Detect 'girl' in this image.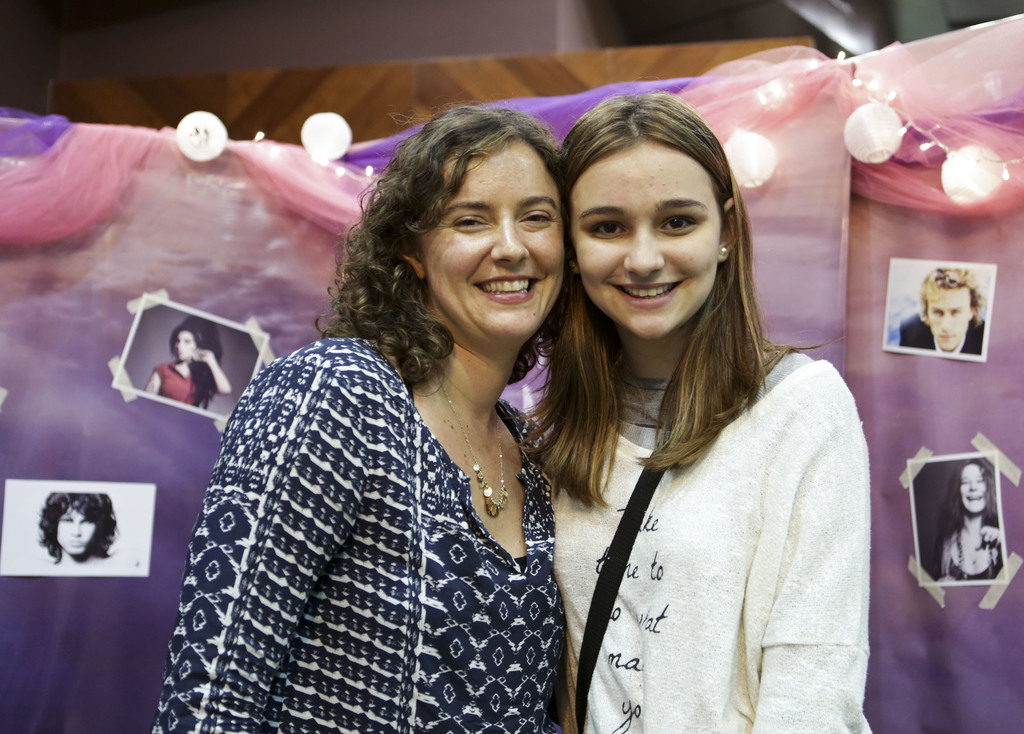
Detection: {"left": 36, "top": 491, "right": 114, "bottom": 564}.
